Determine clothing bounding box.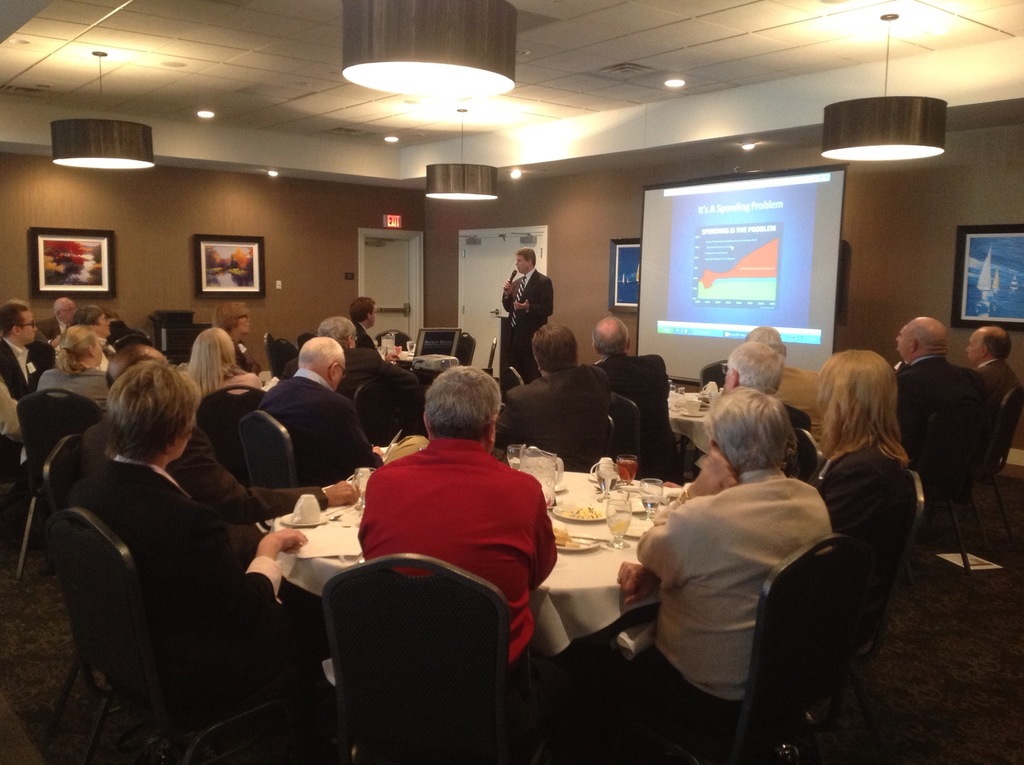
Determined: pyautogui.locateOnScreen(836, 447, 918, 562).
